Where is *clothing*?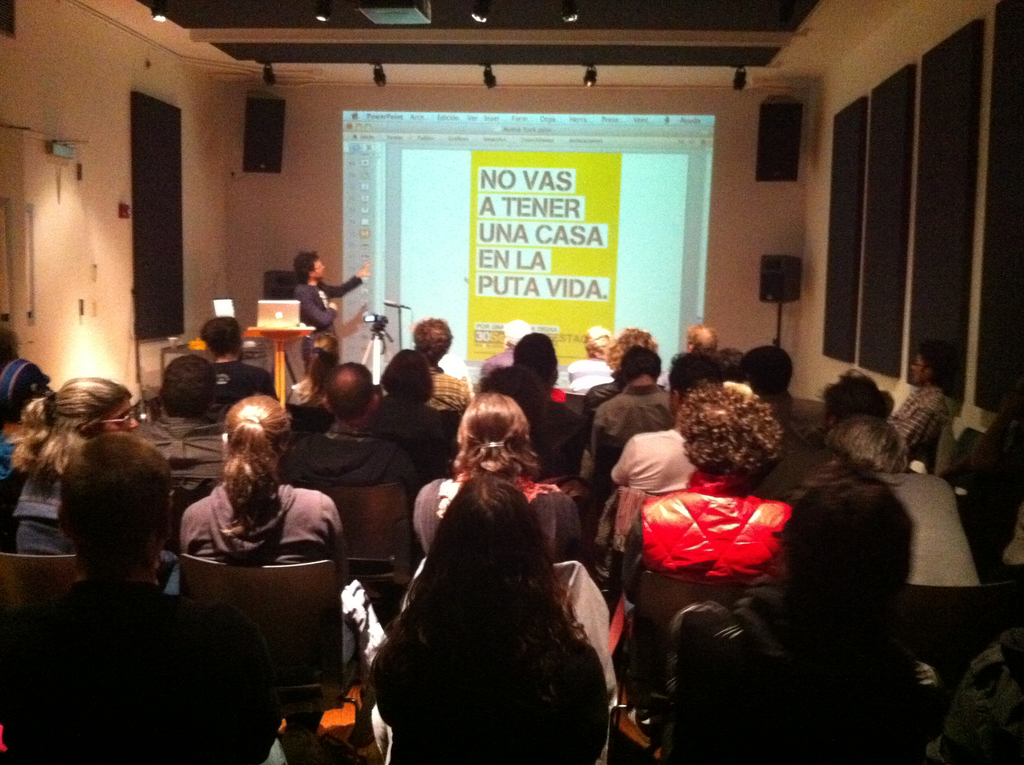
(618,469,794,583).
